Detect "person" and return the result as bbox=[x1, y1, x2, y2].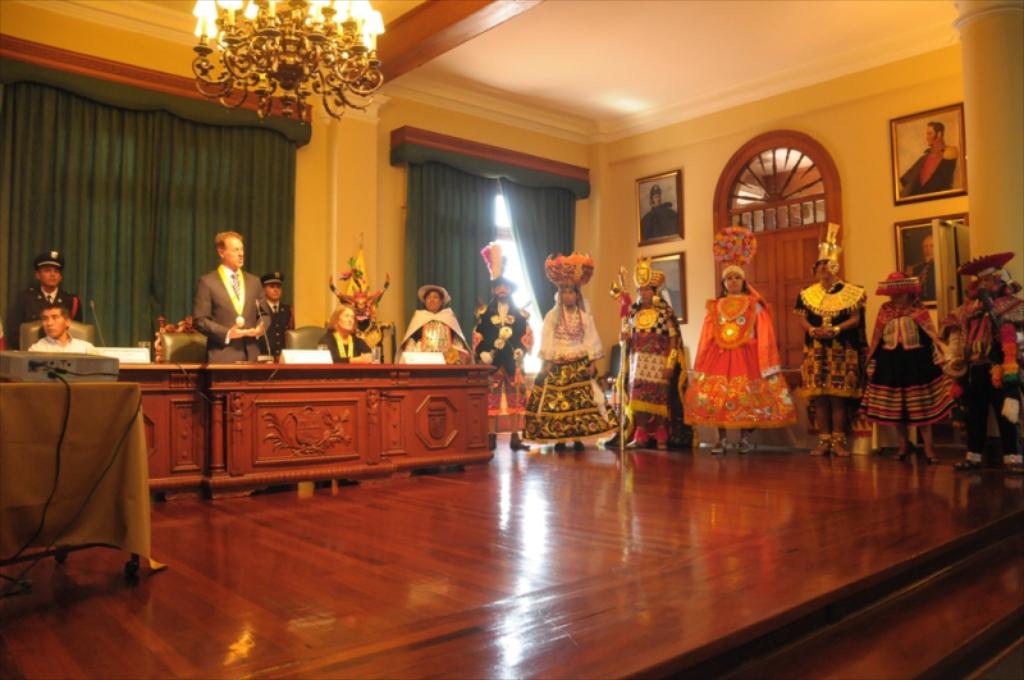
bbox=[397, 280, 466, 365].
